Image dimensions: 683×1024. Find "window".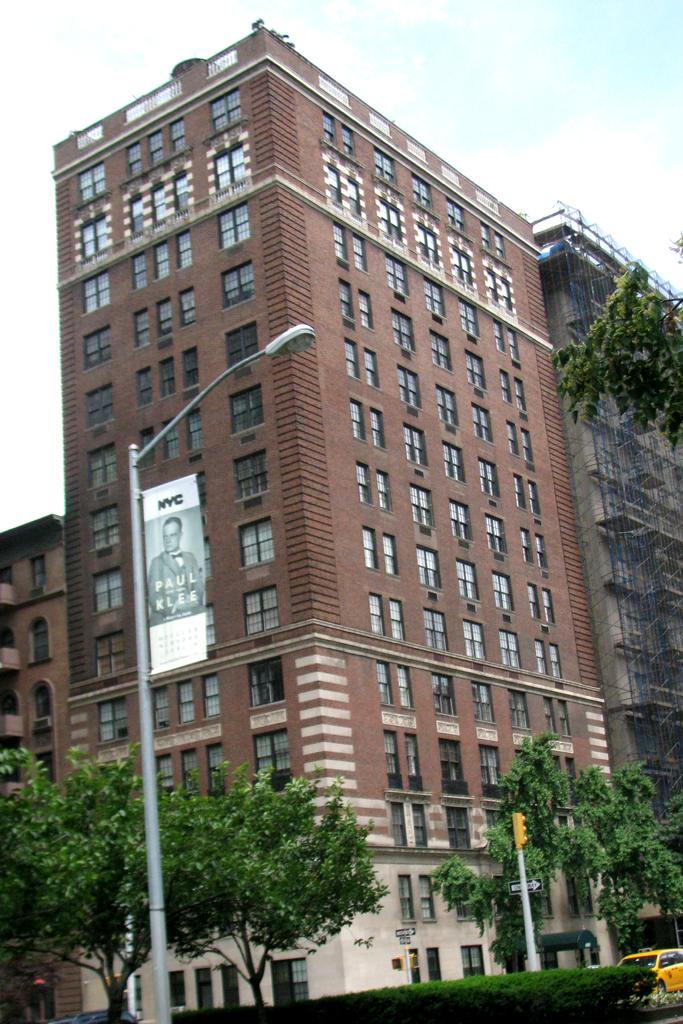
<box>31,559,43,596</box>.
